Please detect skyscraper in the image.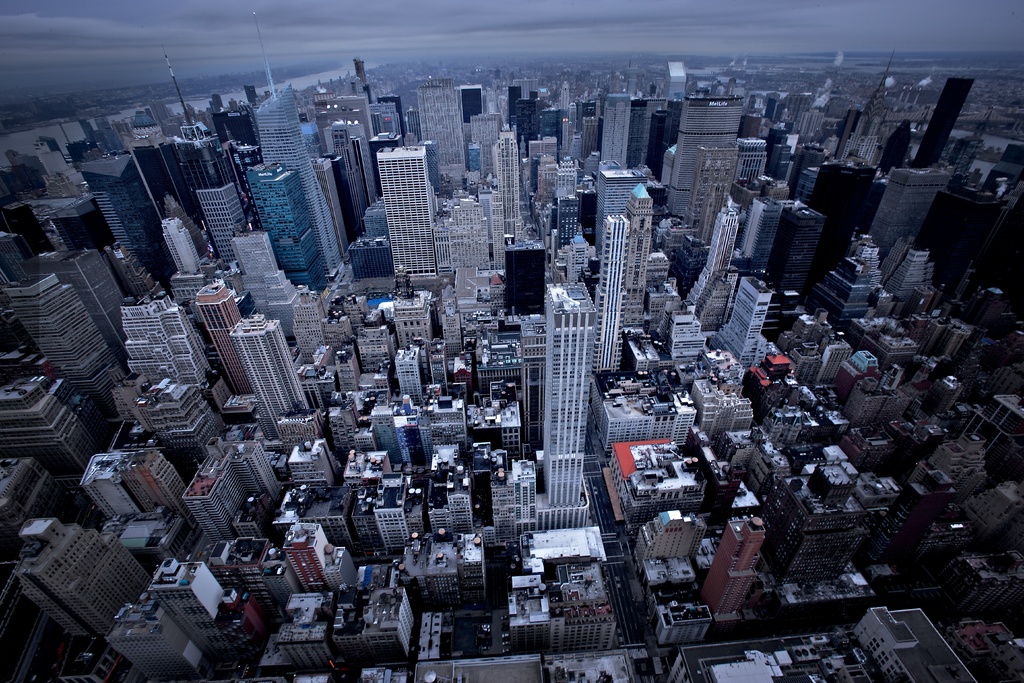
l=904, t=74, r=972, b=170.
